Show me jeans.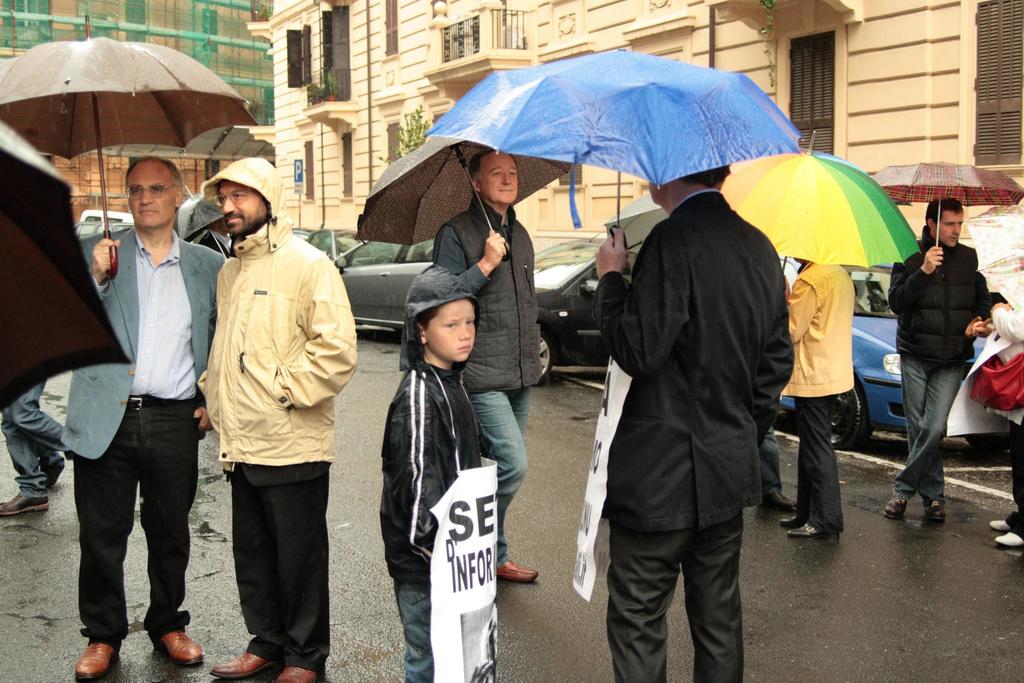
jeans is here: bbox(468, 389, 527, 563).
